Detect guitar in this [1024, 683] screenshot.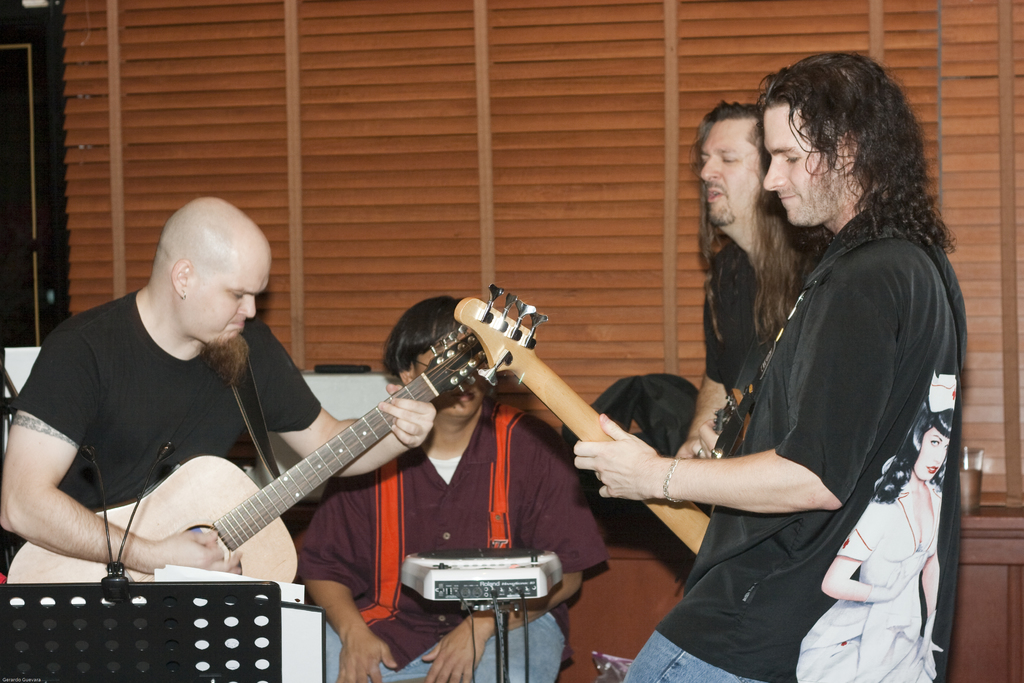
Detection: l=4, t=318, r=490, b=607.
